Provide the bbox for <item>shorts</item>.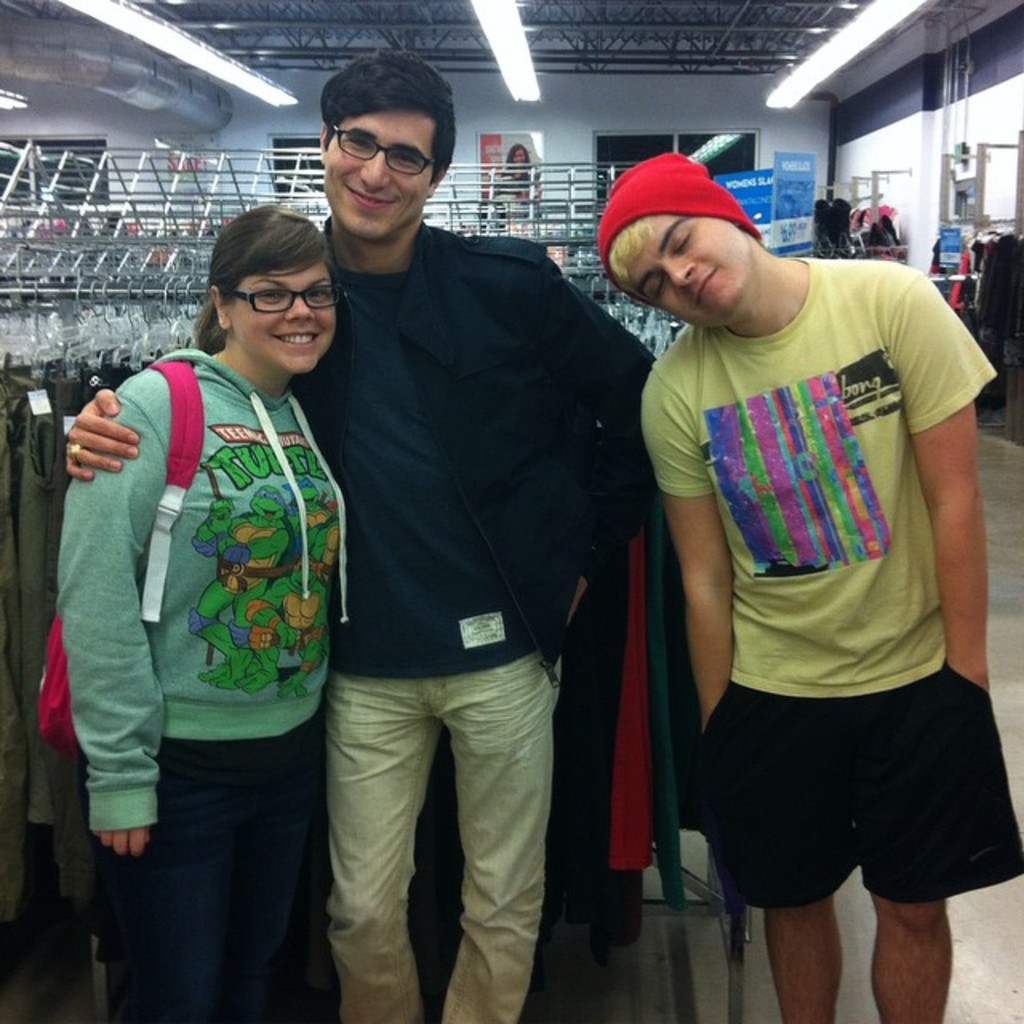
Rect(704, 709, 989, 918).
